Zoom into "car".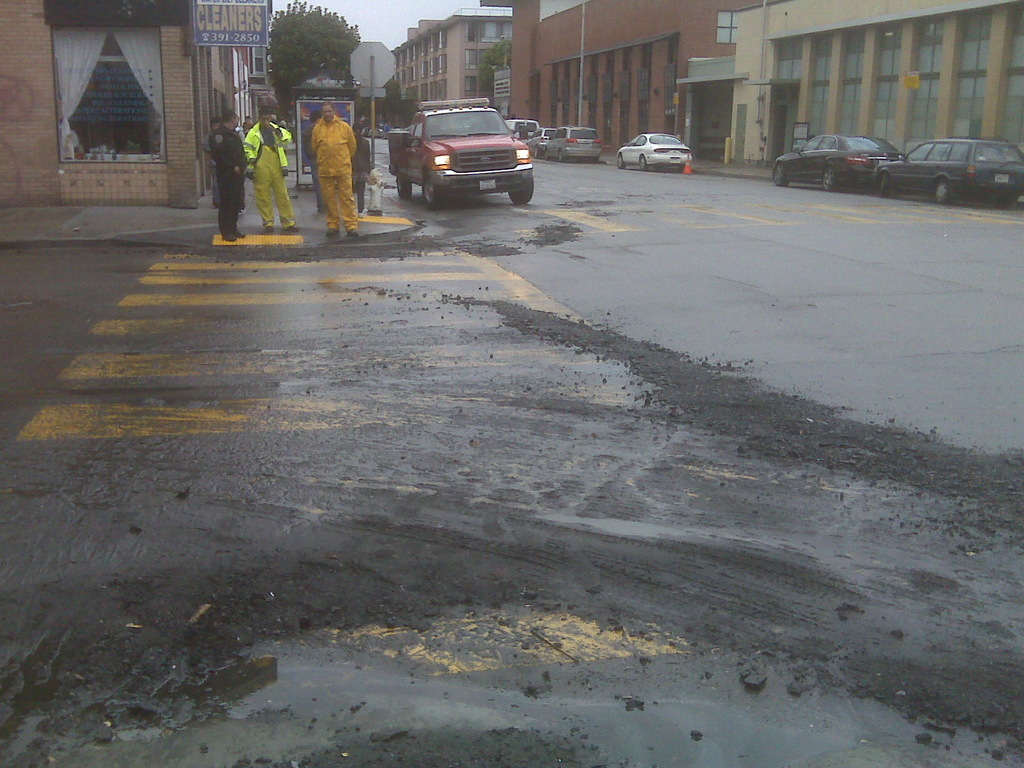
Zoom target: {"x1": 546, "y1": 125, "x2": 598, "y2": 159}.
